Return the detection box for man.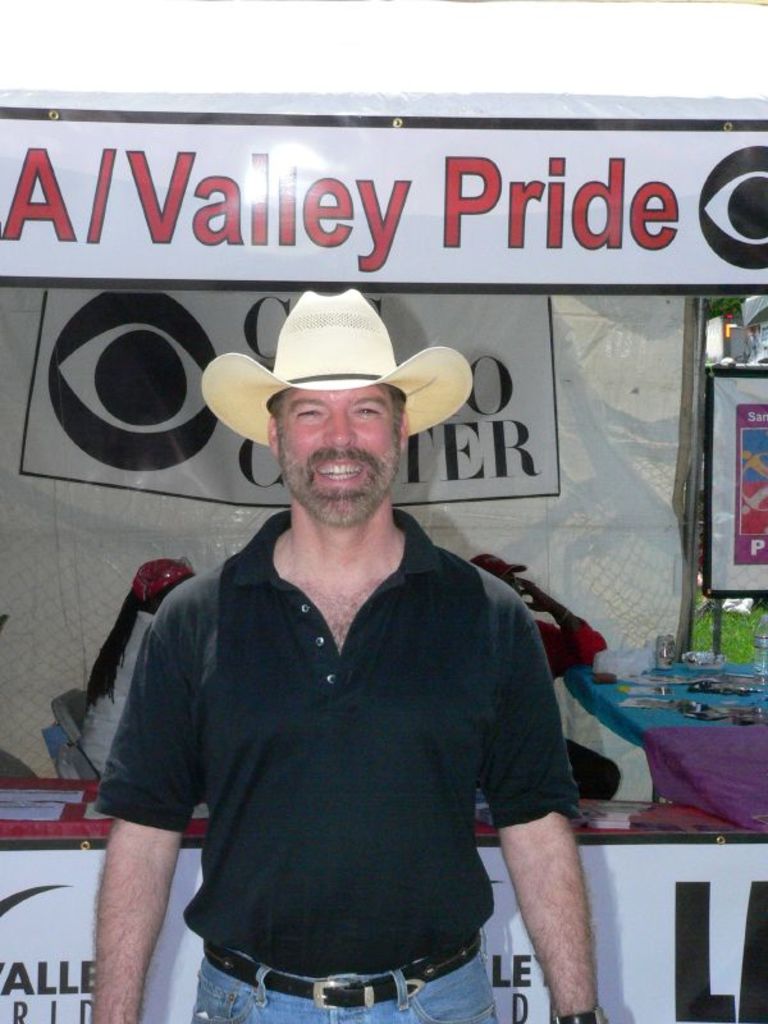
BBox(78, 269, 609, 1018).
